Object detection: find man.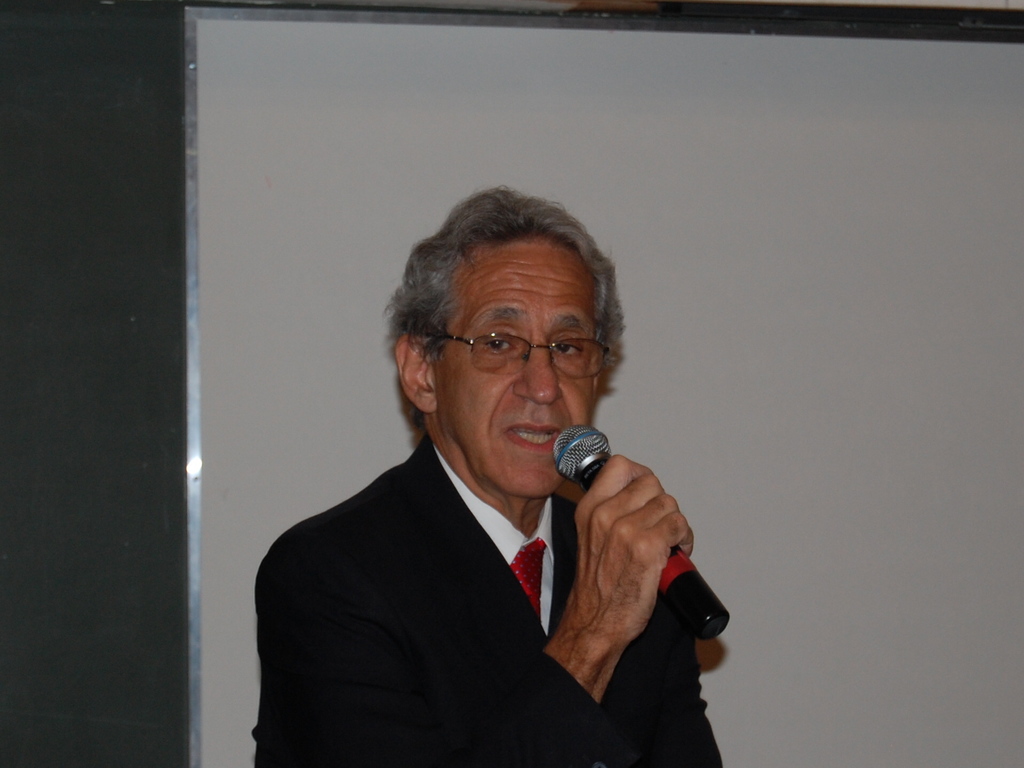
{"x1": 258, "y1": 204, "x2": 748, "y2": 759}.
